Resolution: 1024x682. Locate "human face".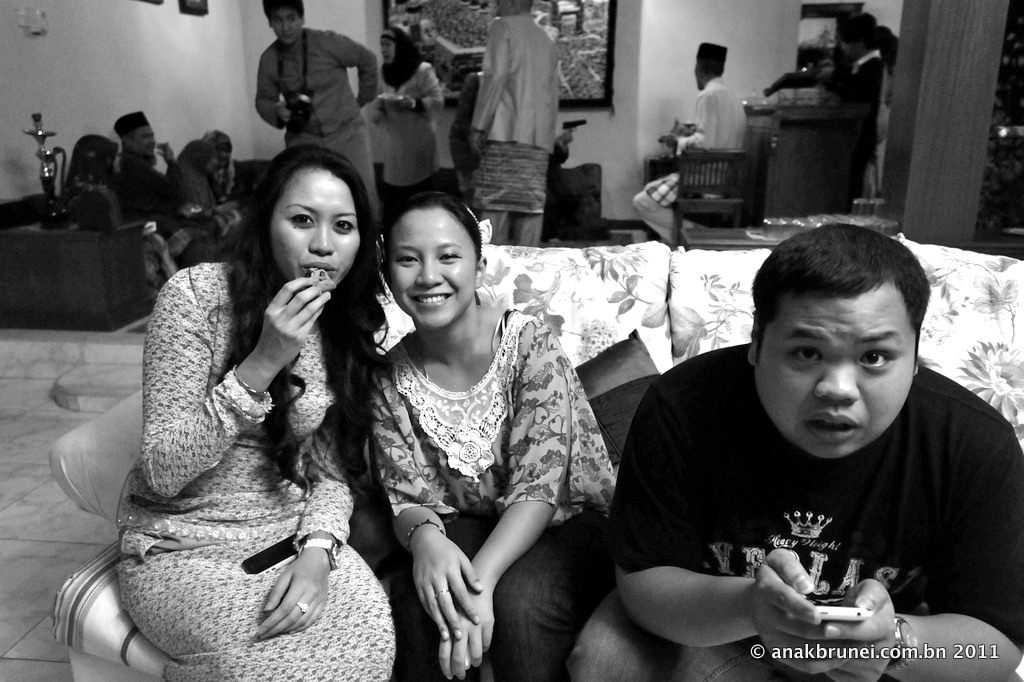
box(381, 36, 395, 65).
